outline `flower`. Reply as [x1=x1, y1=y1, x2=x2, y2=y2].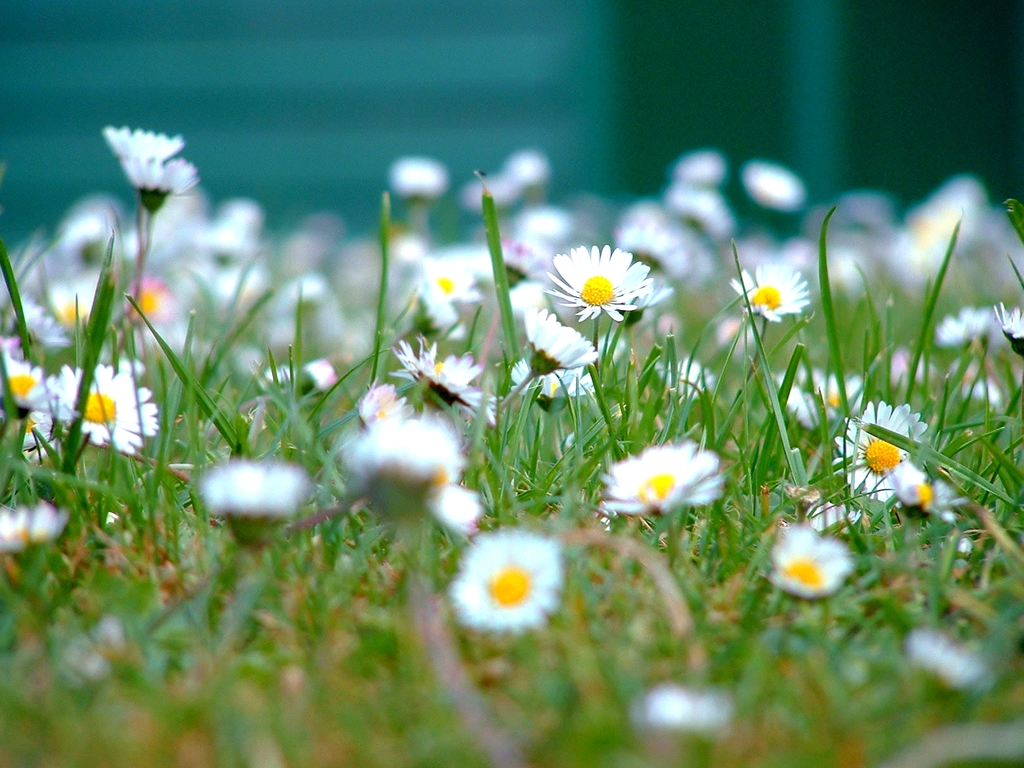
[x1=124, y1=152, x2=202, y2=192].
